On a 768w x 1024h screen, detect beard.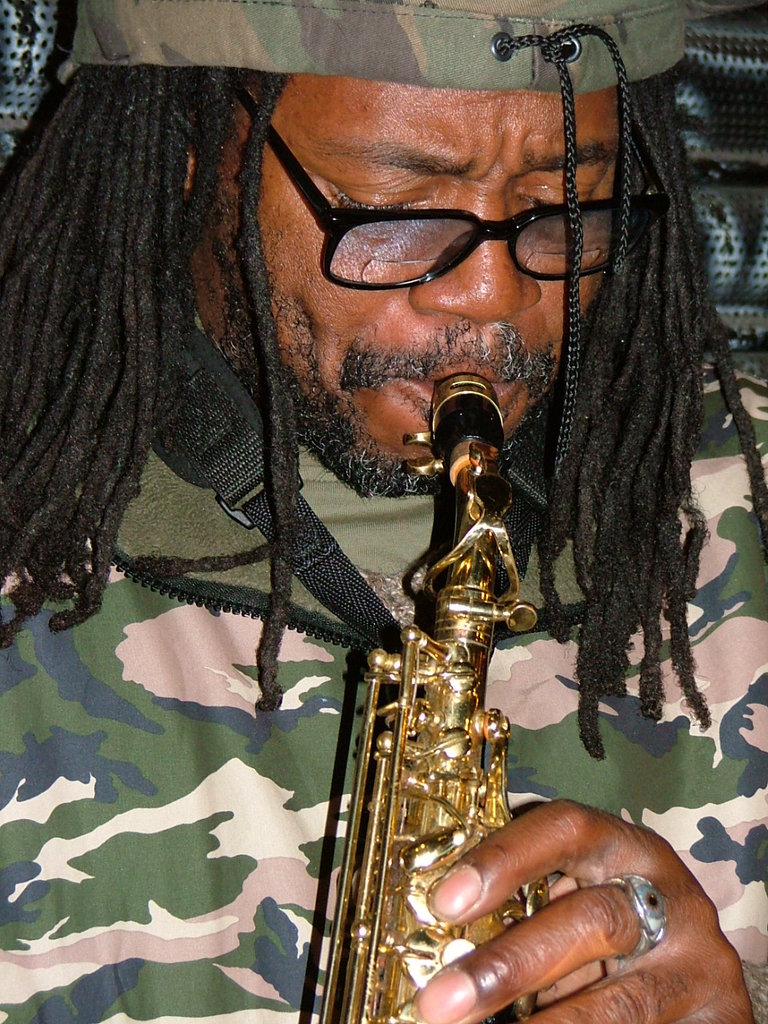
217 214 543 494.
